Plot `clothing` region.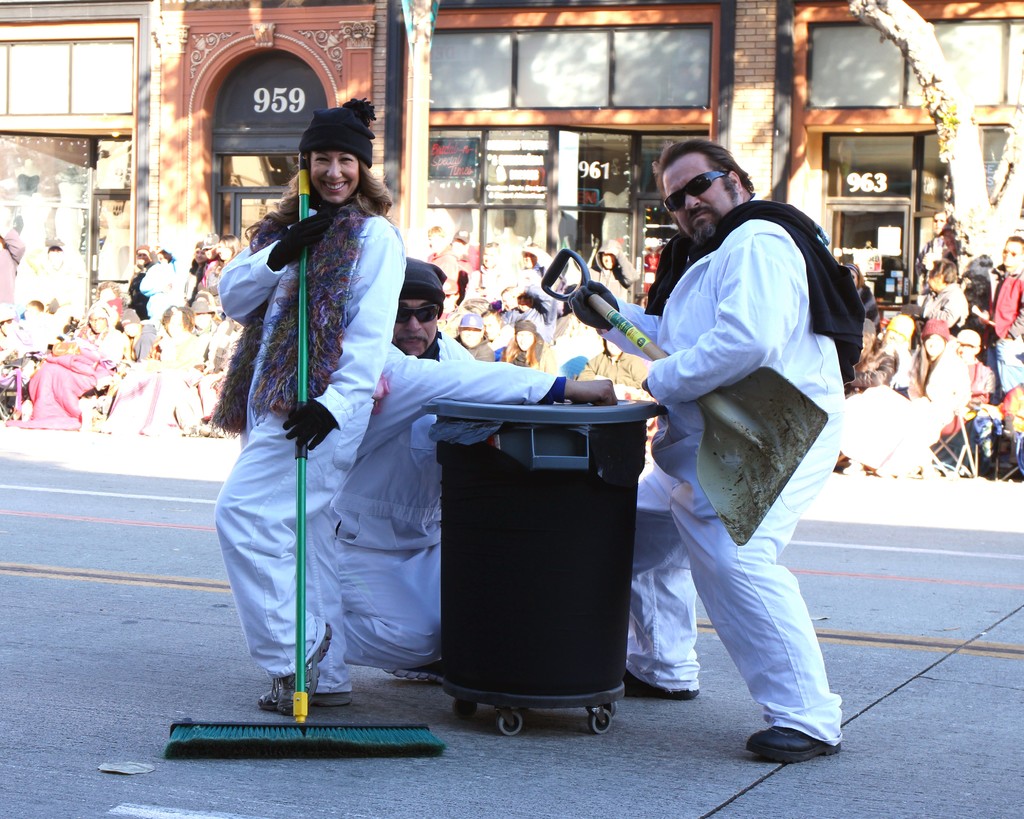
Plotted at (left=988, top=270, right=1023, bottom=398).
